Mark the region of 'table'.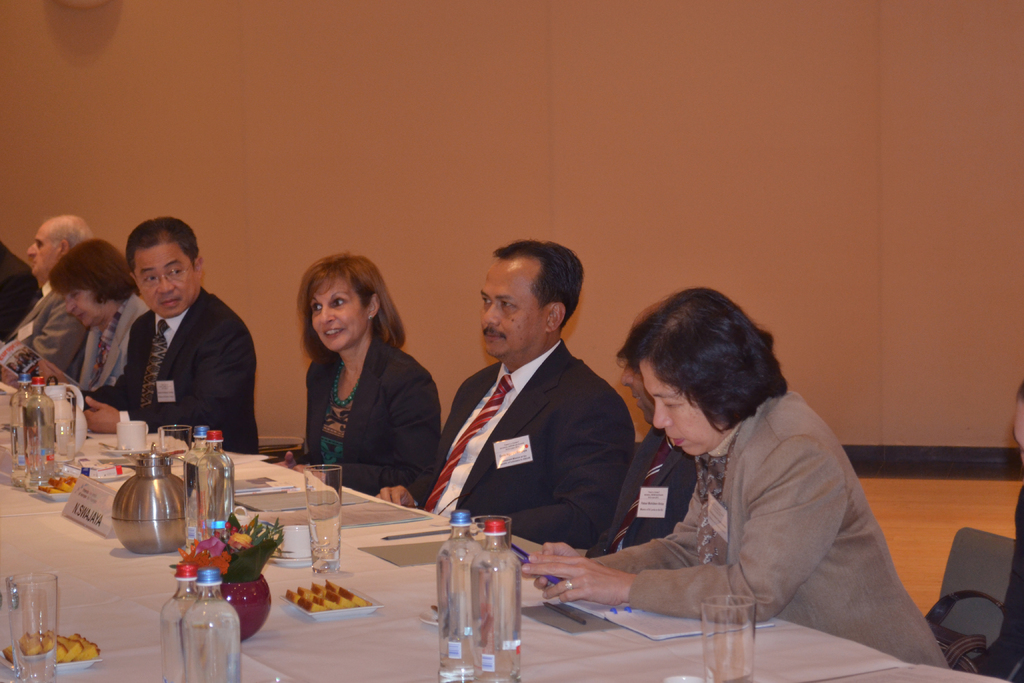
Region: [0, 453, 904, 682].
